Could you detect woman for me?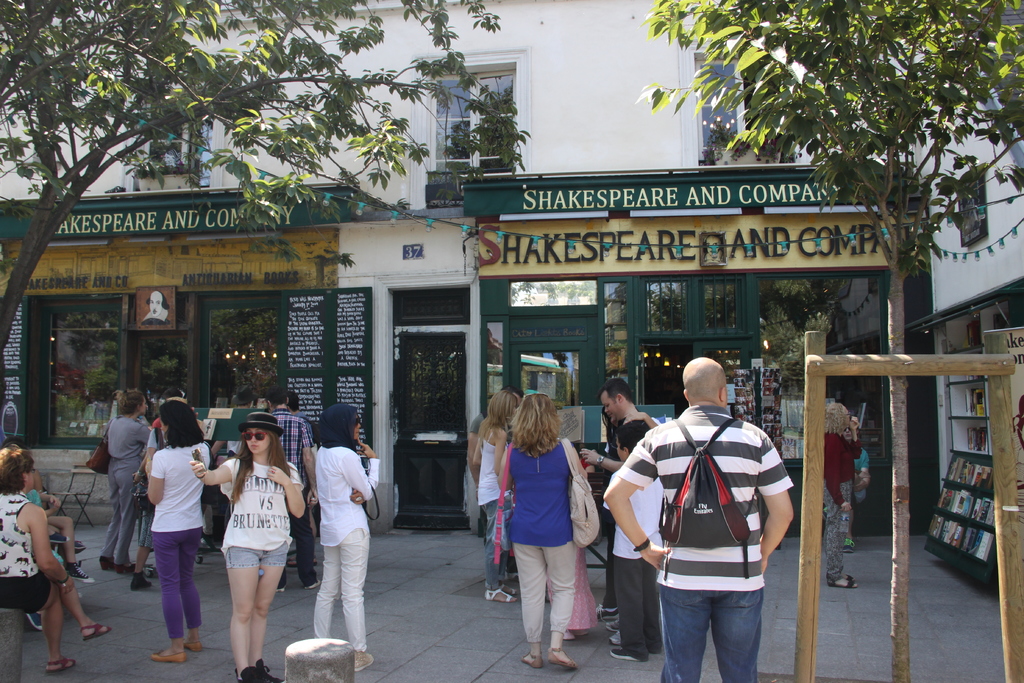
Detection result: left=315, top=404, right=379, bottom=675.
